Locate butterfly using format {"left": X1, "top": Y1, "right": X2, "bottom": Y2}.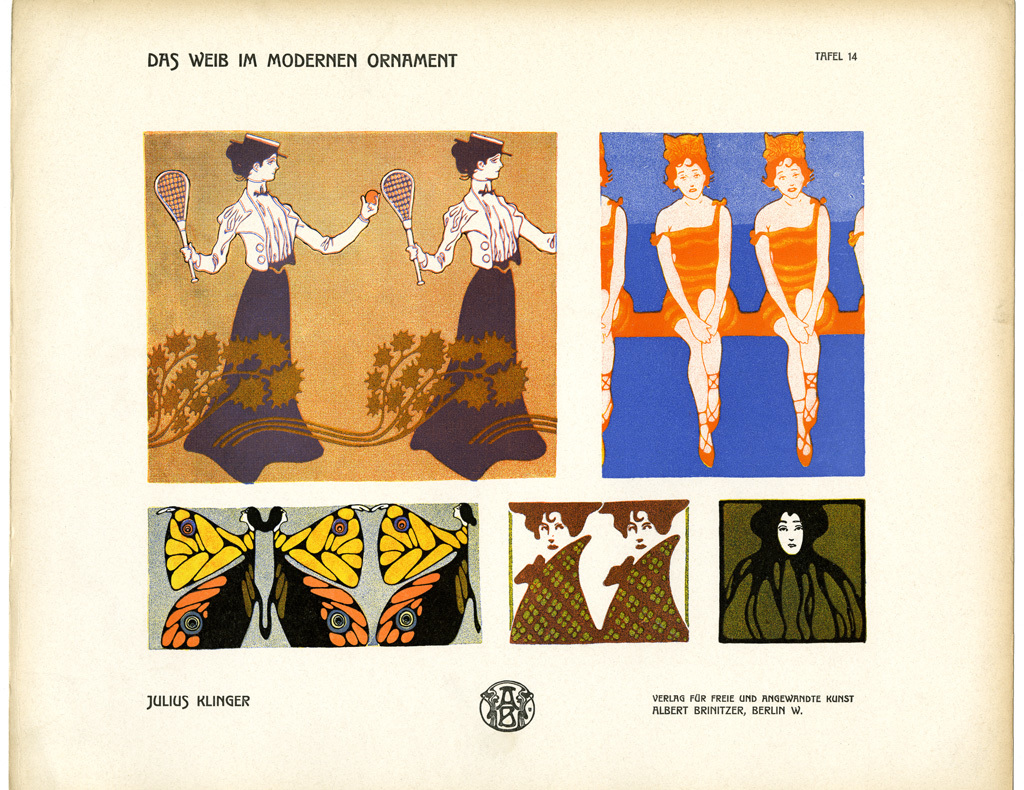
{"left": 153, "top": 505, "right": 364, "bottom": 650}.
